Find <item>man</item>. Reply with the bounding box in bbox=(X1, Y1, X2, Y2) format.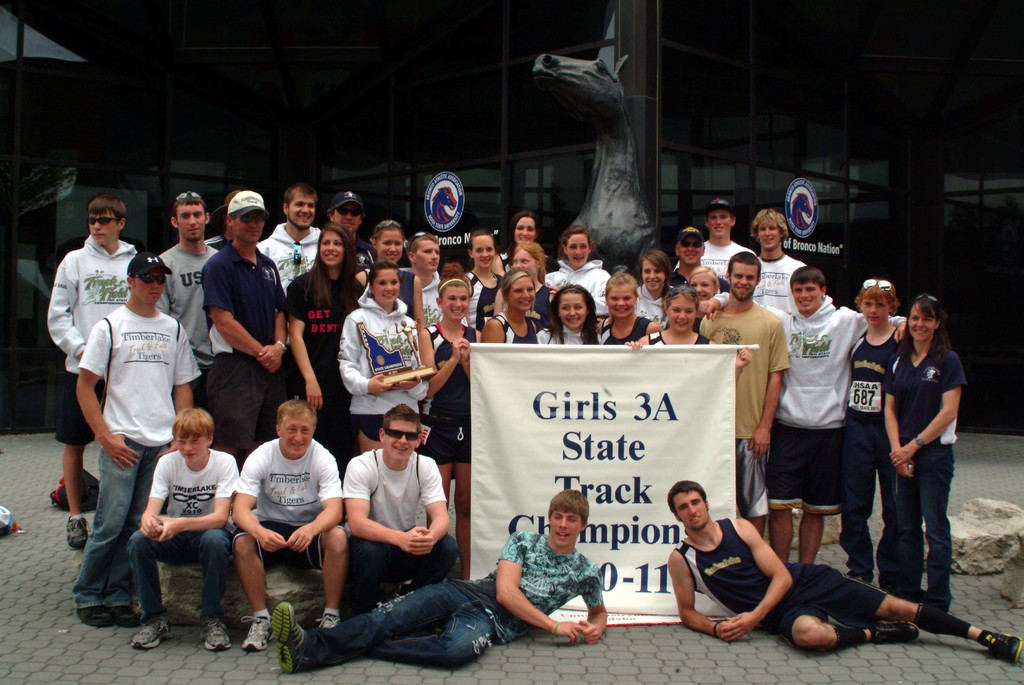
bbox=(735, 204, 811, 322).
